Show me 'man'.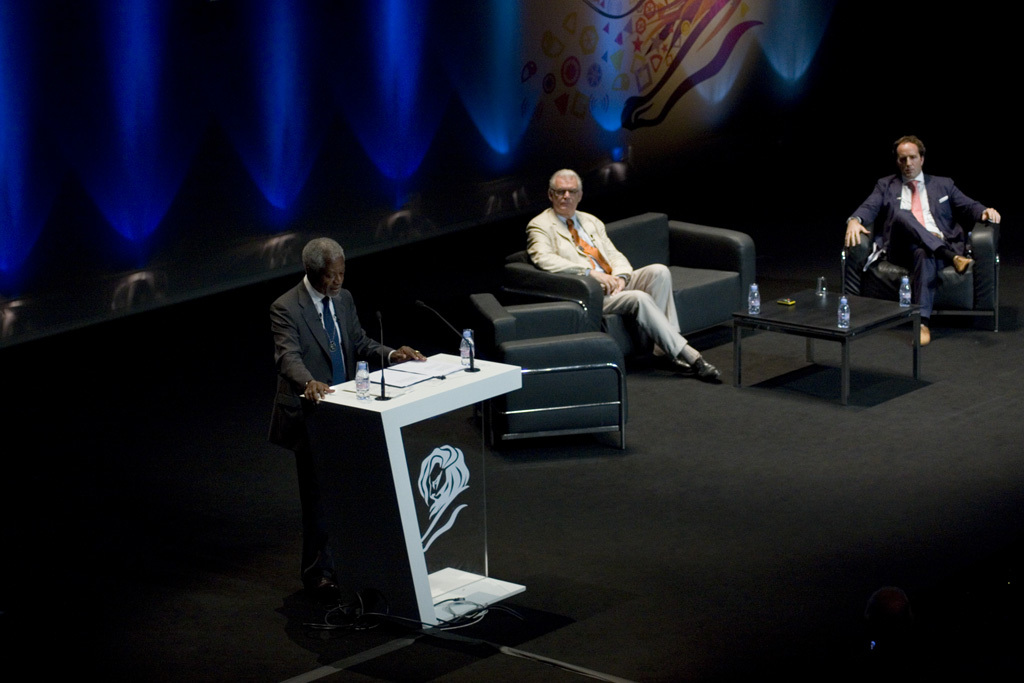
'man' is here: 259/232/394/451.
